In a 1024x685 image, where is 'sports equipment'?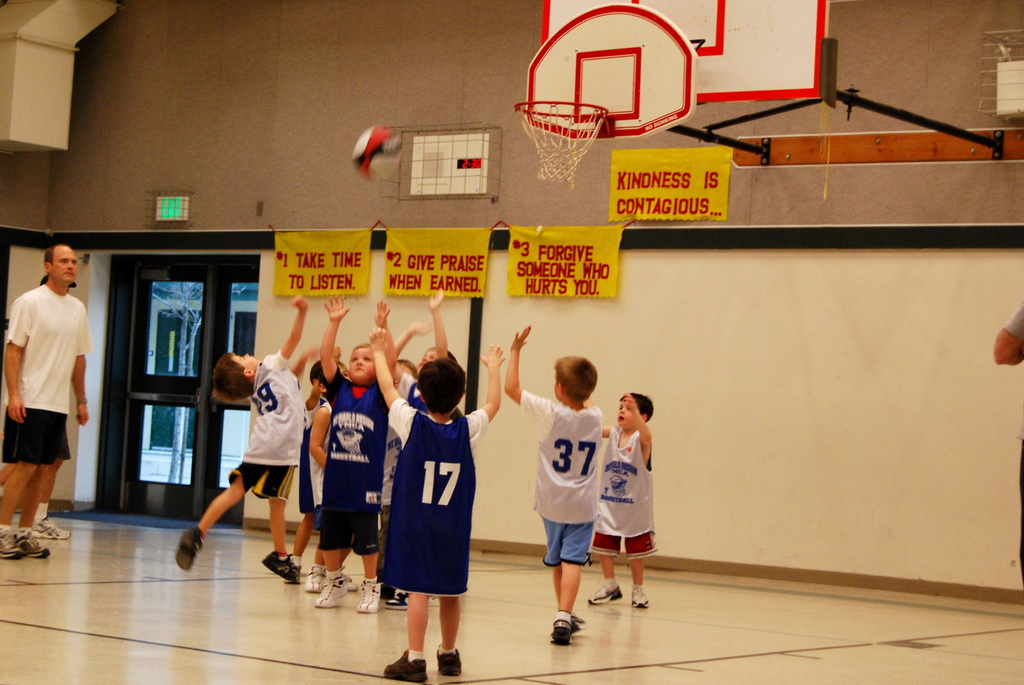
(left=436, top=639, right=460, bottom=671).
